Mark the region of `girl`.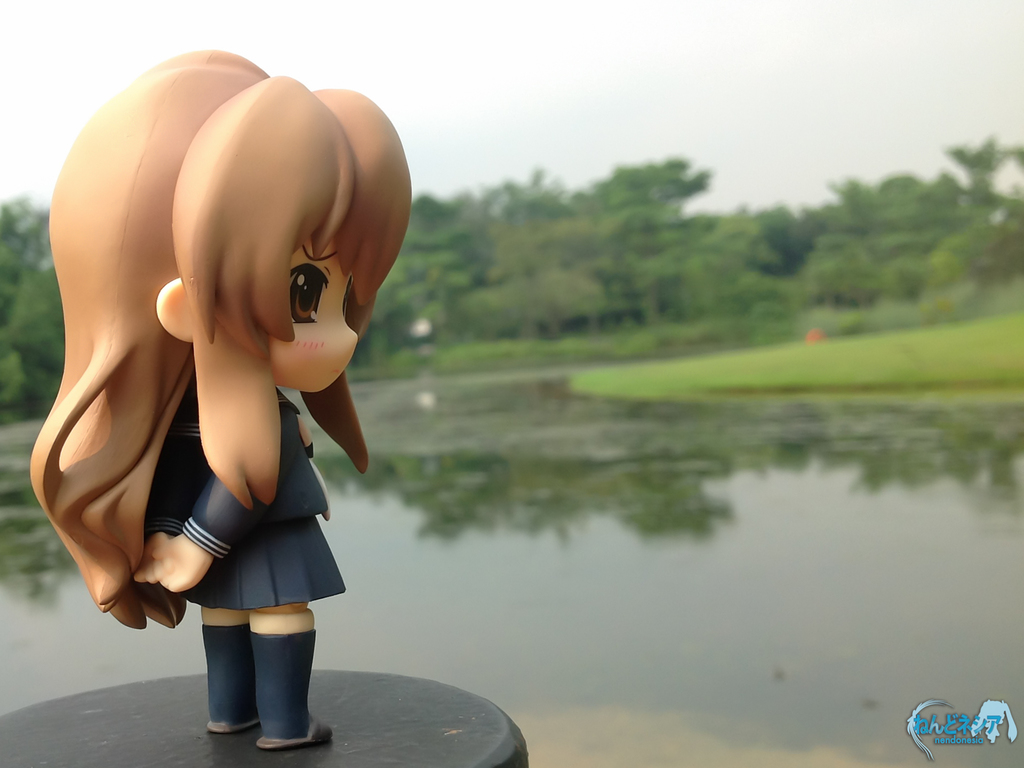
Region: (28,42,413,755).
